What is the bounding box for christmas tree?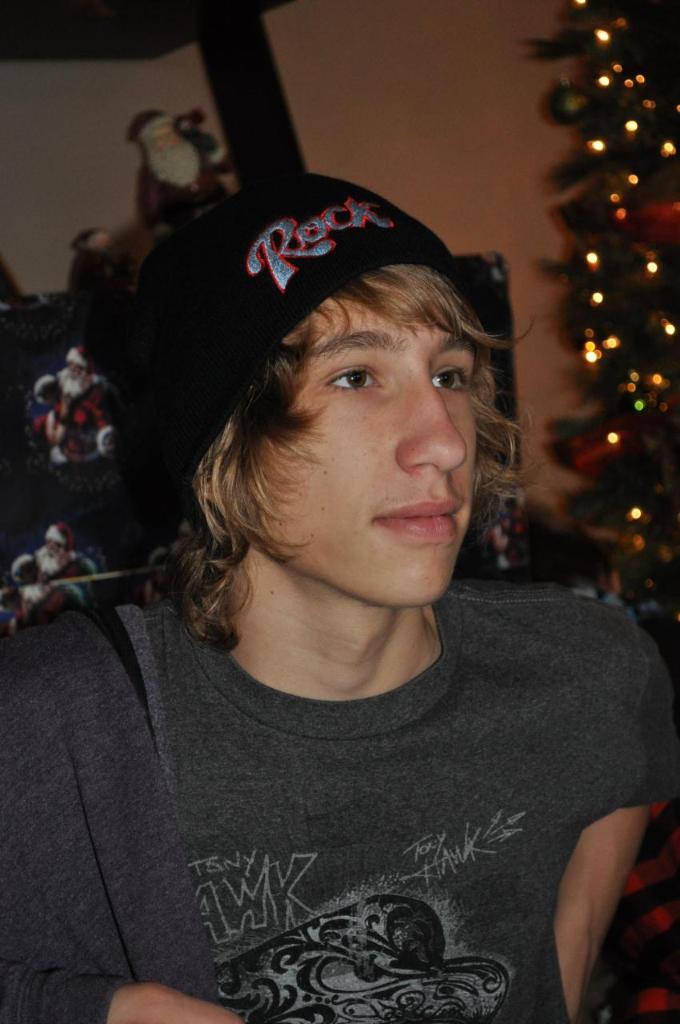
bbox=[527, 0, 675, 622].
